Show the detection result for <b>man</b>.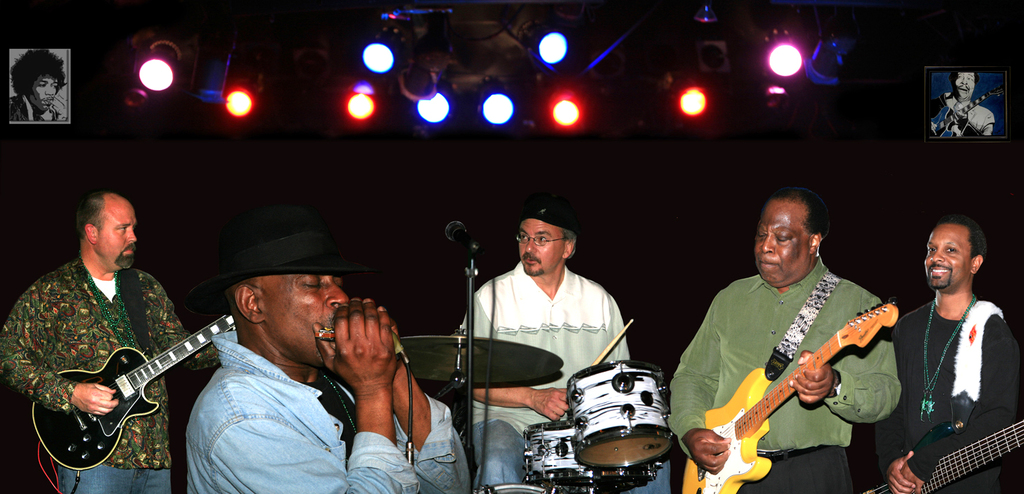
(668,192,904,493).
